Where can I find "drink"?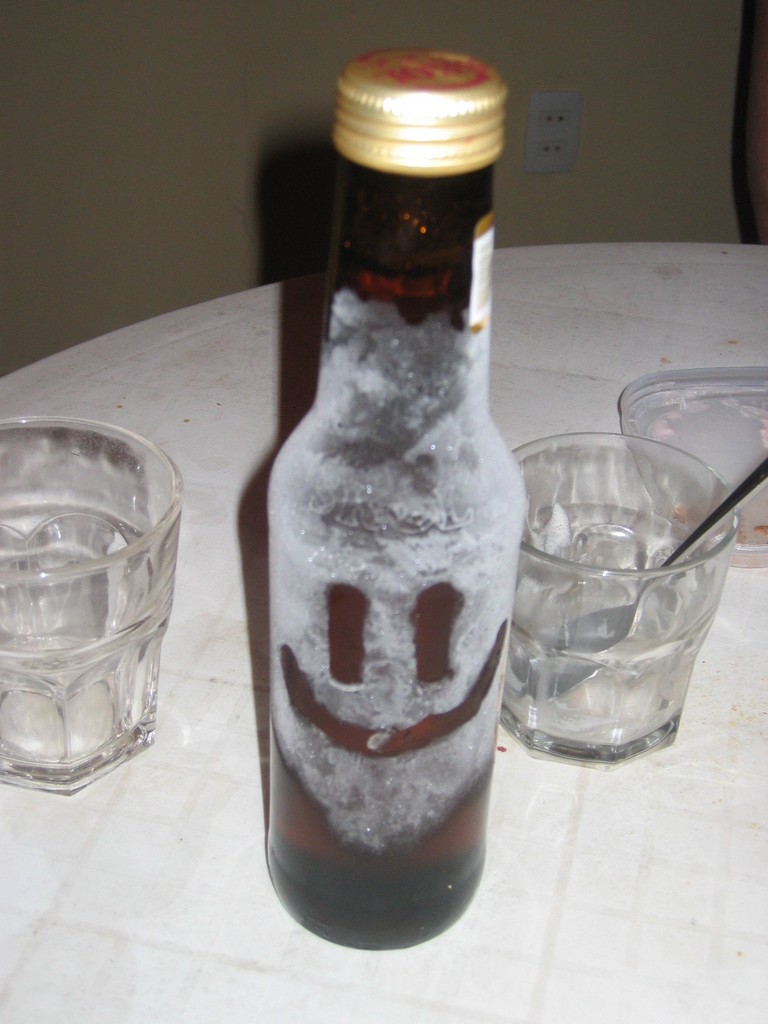
You can find it at box=[527, 406, 735, 773].
